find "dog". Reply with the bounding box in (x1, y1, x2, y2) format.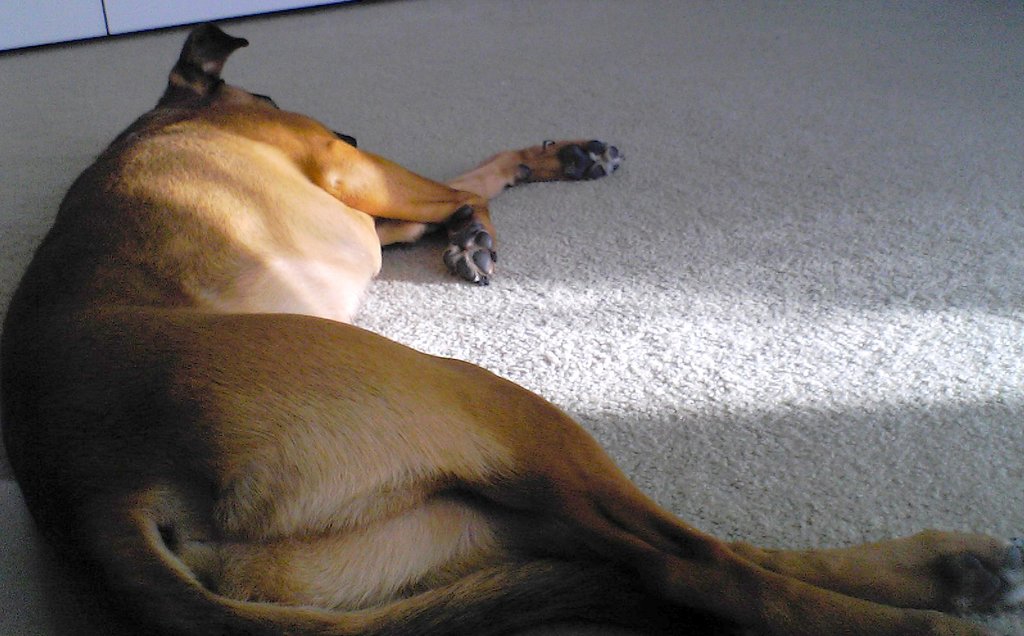
(0, 20, 1023, 635).
